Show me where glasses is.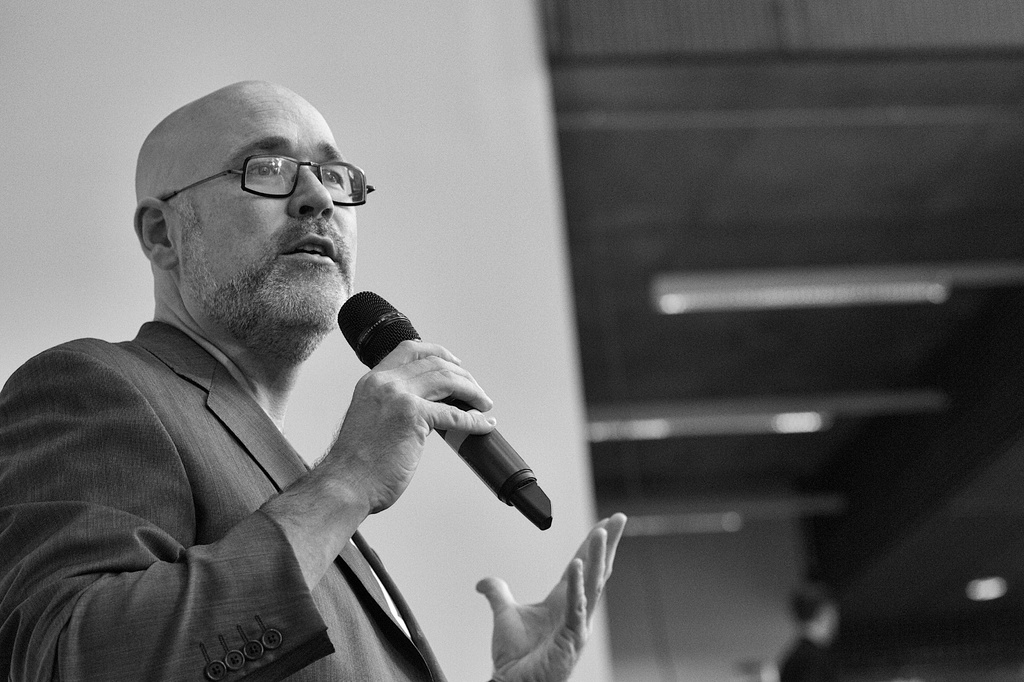
glasses is at 145:143:362:212.
